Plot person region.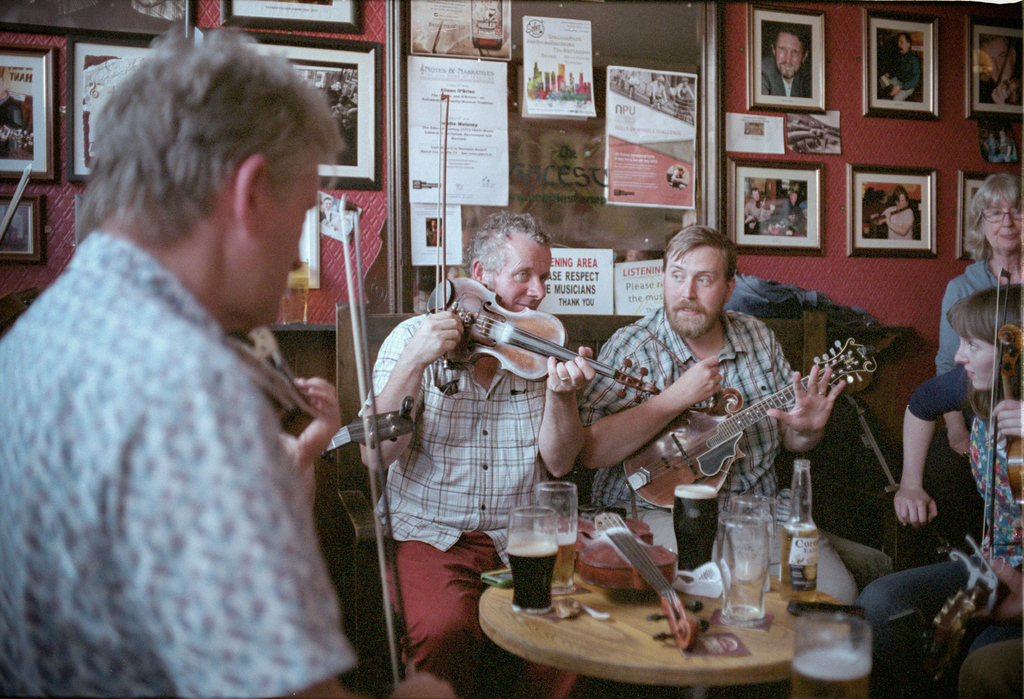
Plotted at x1=671, y1=75, x2=699, y2=118.
